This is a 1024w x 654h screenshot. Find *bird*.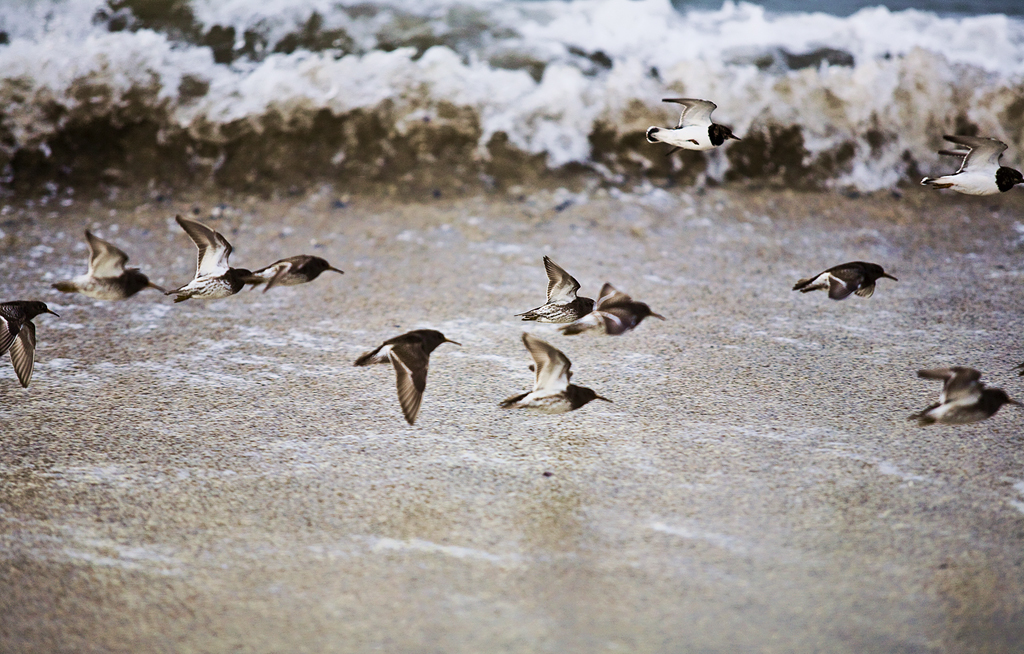
Bounding box: <region>239, 251, 348, 298</region>.
